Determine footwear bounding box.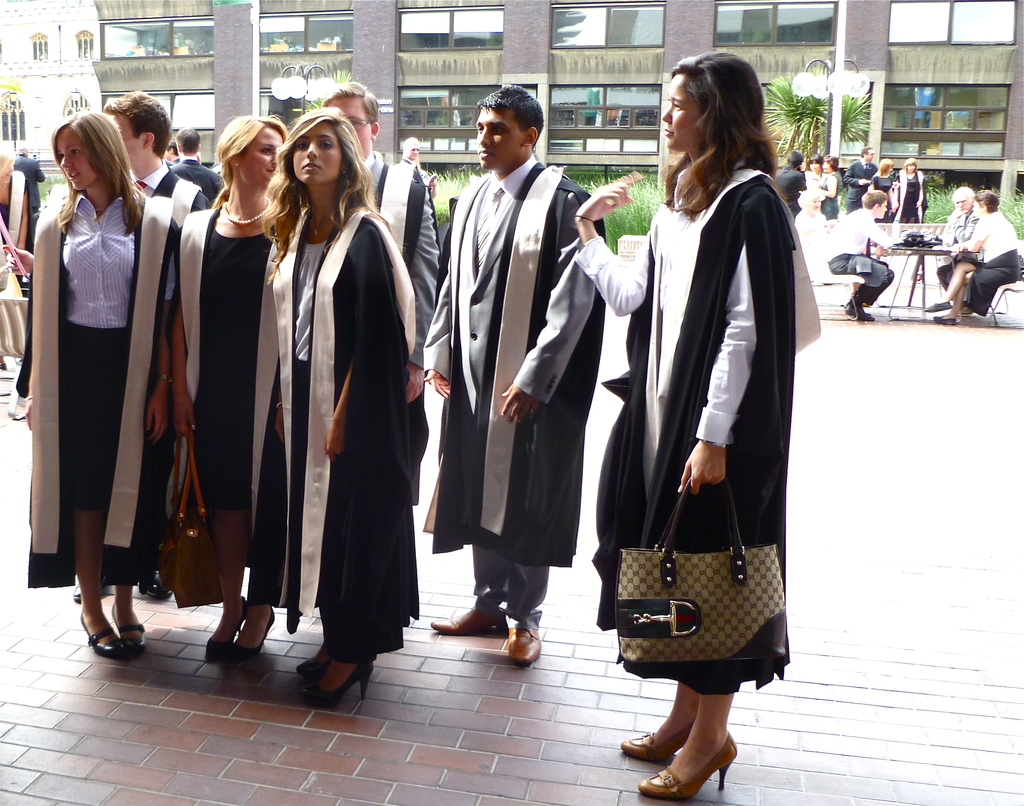
Determined: [x1=292, y1=630, x2=341, y2=682].
